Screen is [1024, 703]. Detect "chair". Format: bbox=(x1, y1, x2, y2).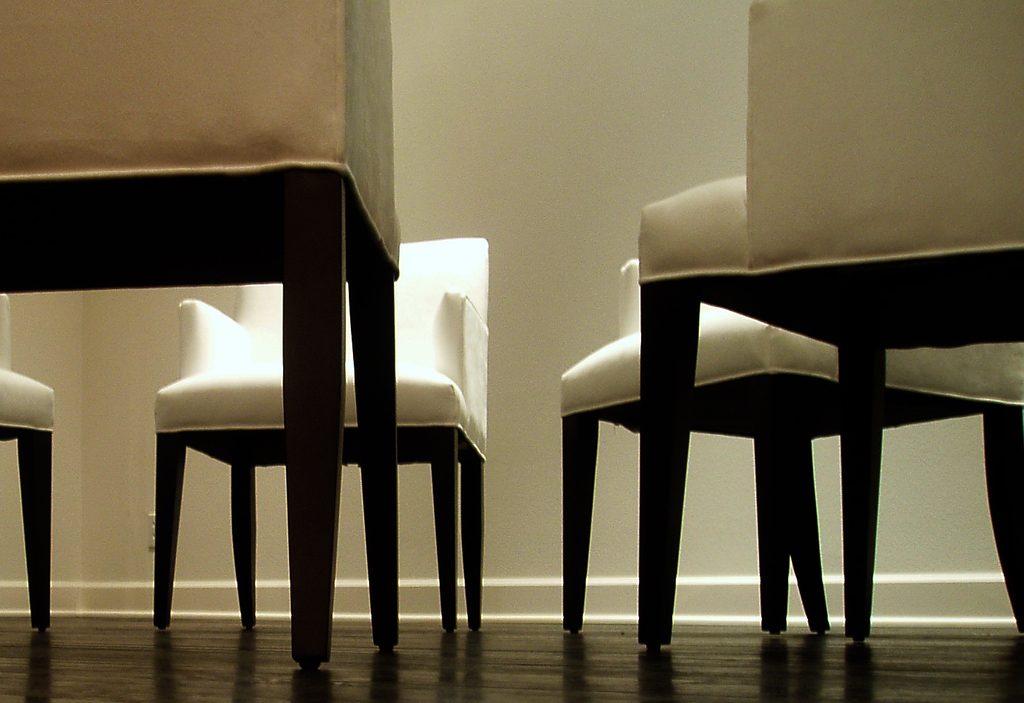
bbox=(117, 175, 447, 680).
